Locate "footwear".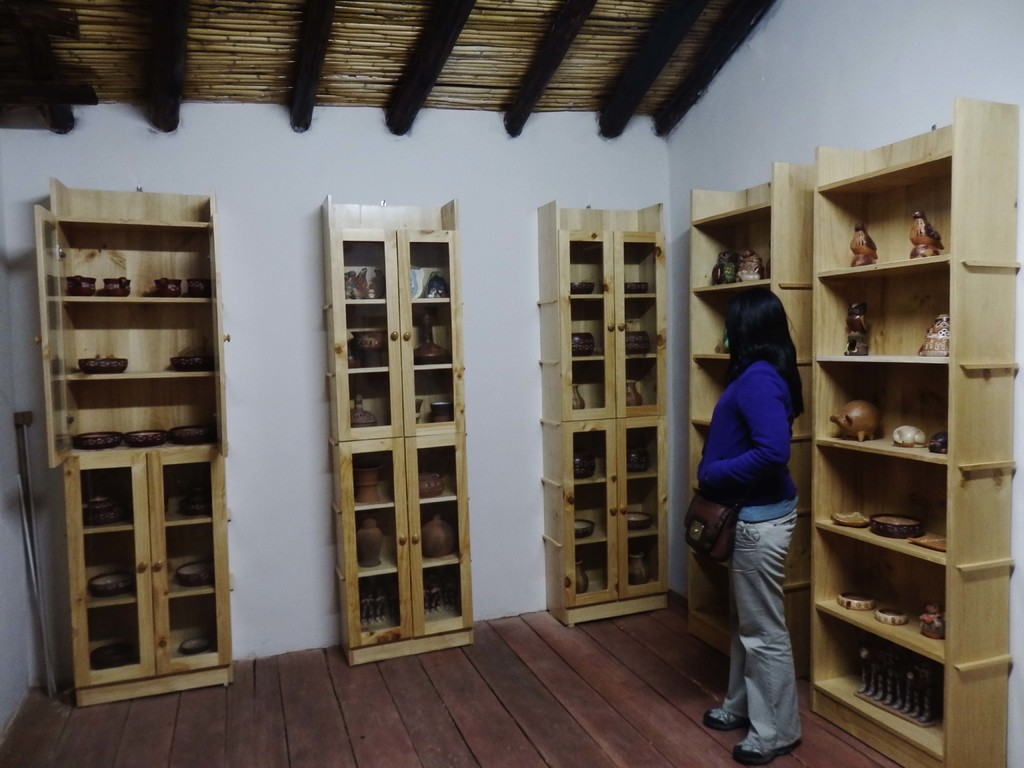
Bounding box: <bbox>698, 697, 760, 732</bbox>.
